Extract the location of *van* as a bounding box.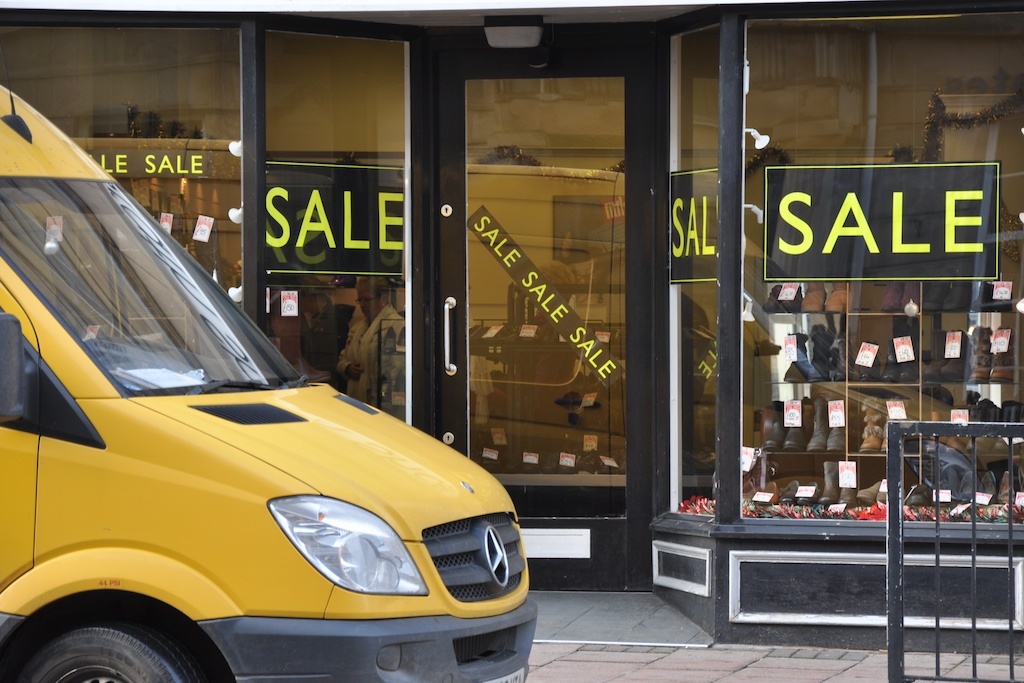
<region>0, 48, 541, 682</region>.
